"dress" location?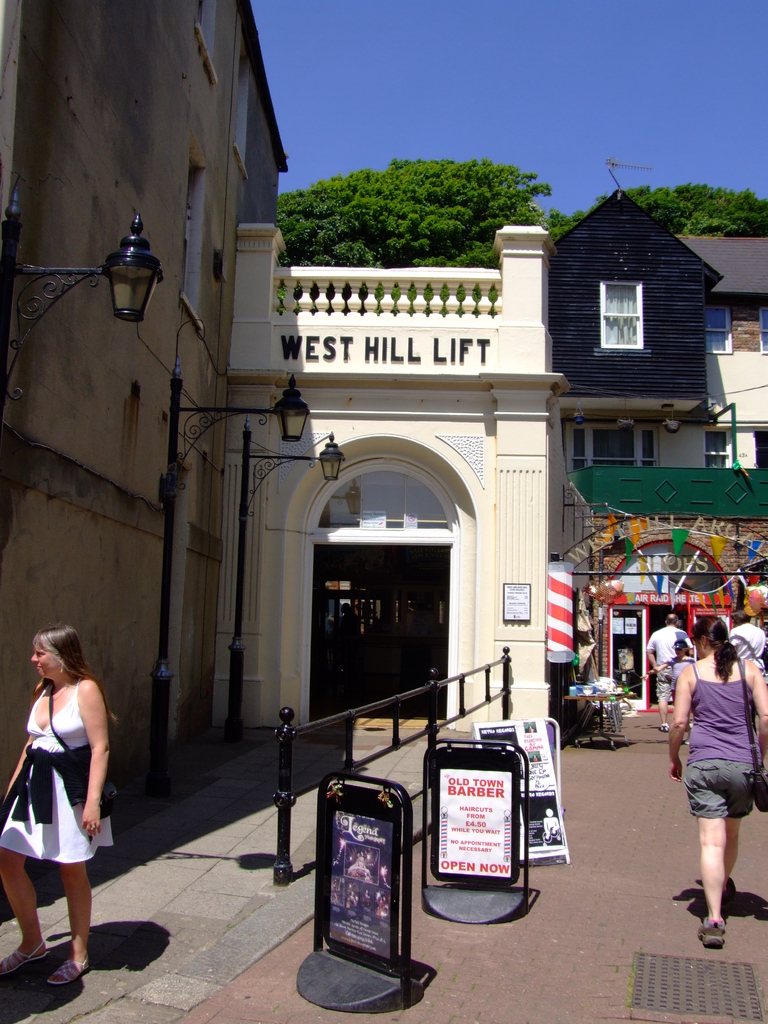
region(0, 679, 116, 860)
